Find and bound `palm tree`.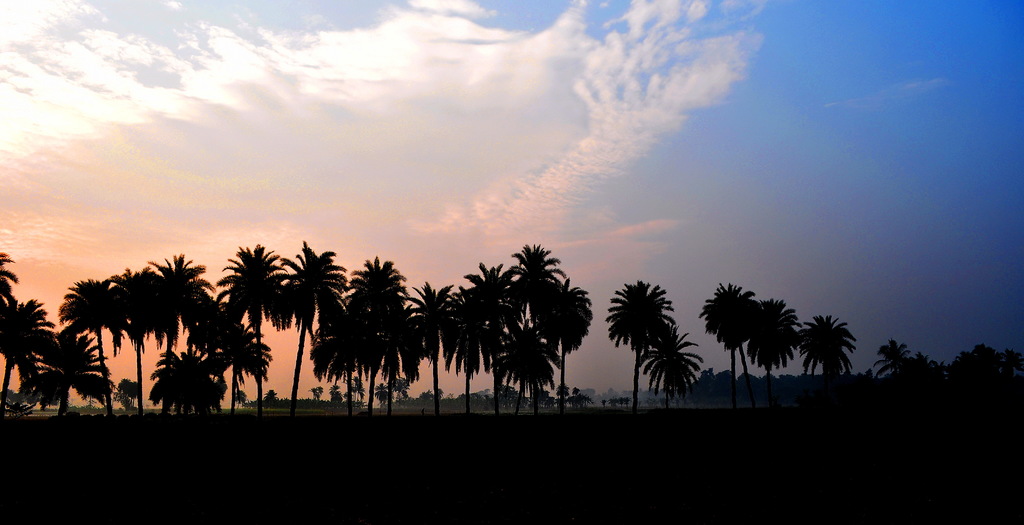
Bound: x1=524 y1=248 x2=563 y2=380.
